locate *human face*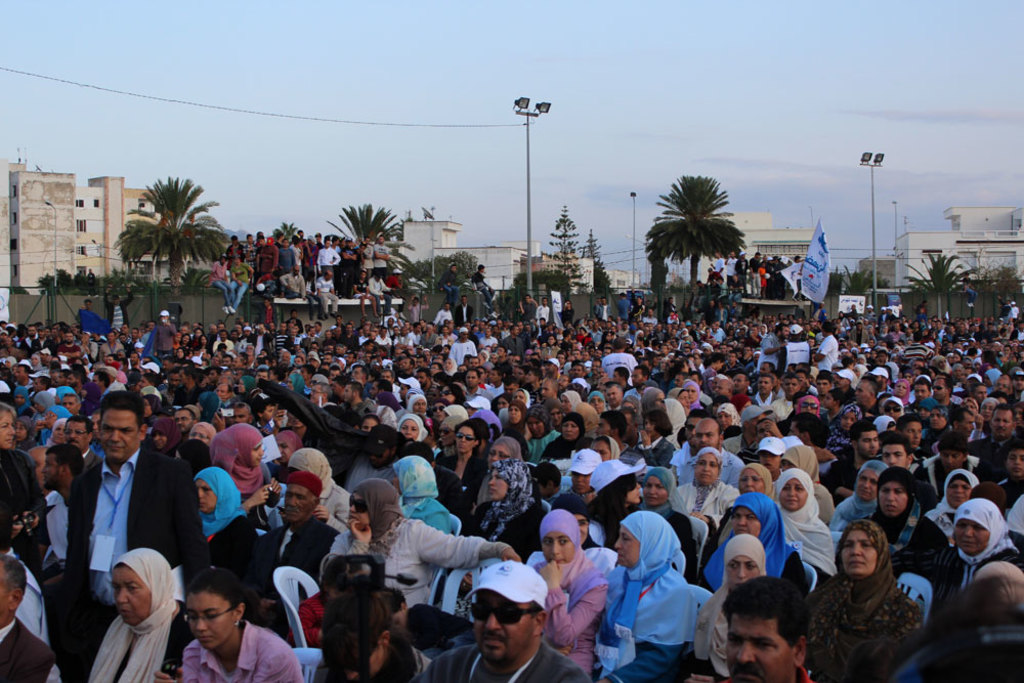
bbox=(442, 361, 454, 372)
